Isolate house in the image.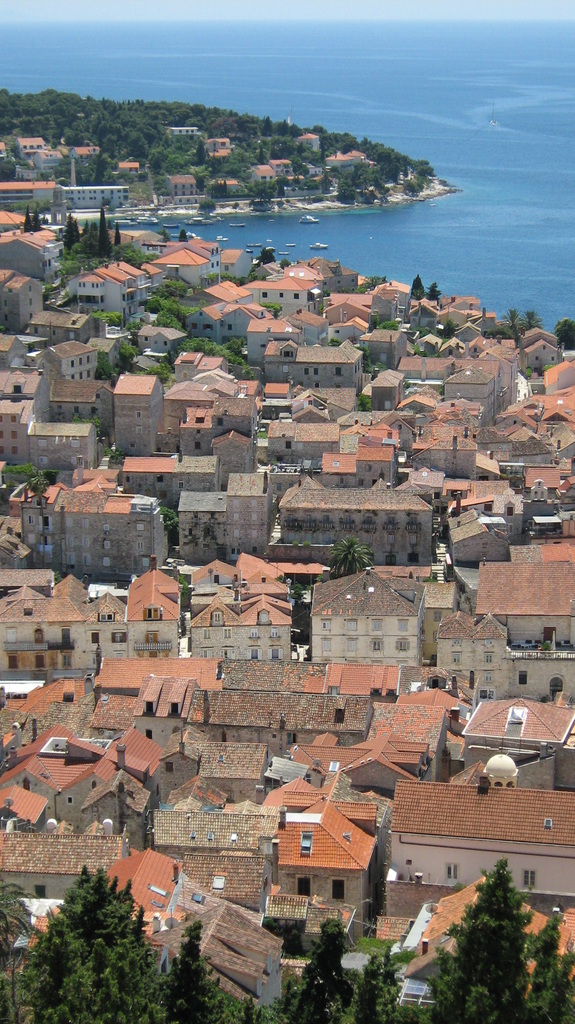
Isolated region: {"left": 462, "top": 692, "right": 574, "bottom": 794}.
